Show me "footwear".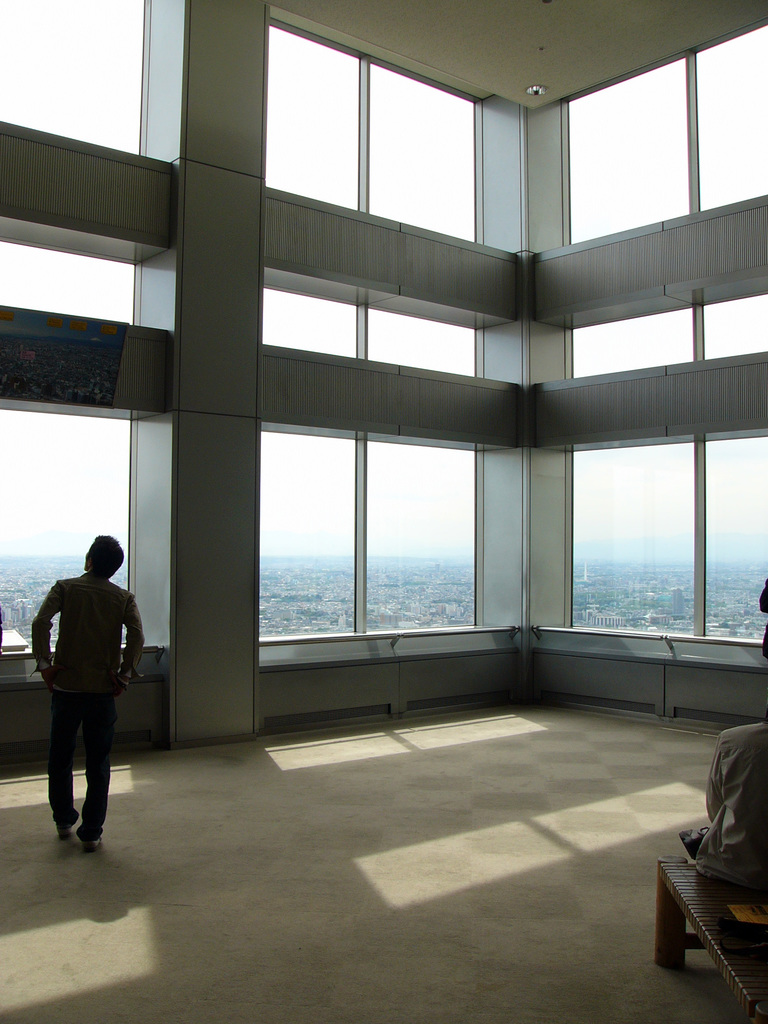
"footwear" is here: (x1=84, y1=836, x2=102, y2=849).
